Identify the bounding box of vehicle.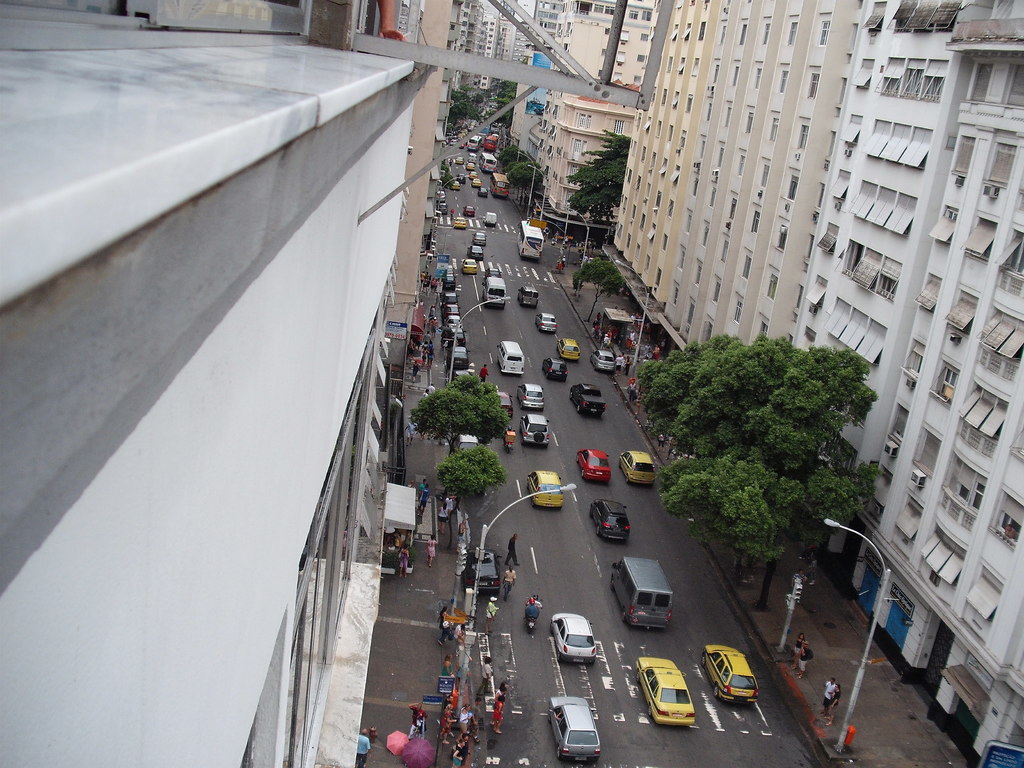
476 150 501 172.
